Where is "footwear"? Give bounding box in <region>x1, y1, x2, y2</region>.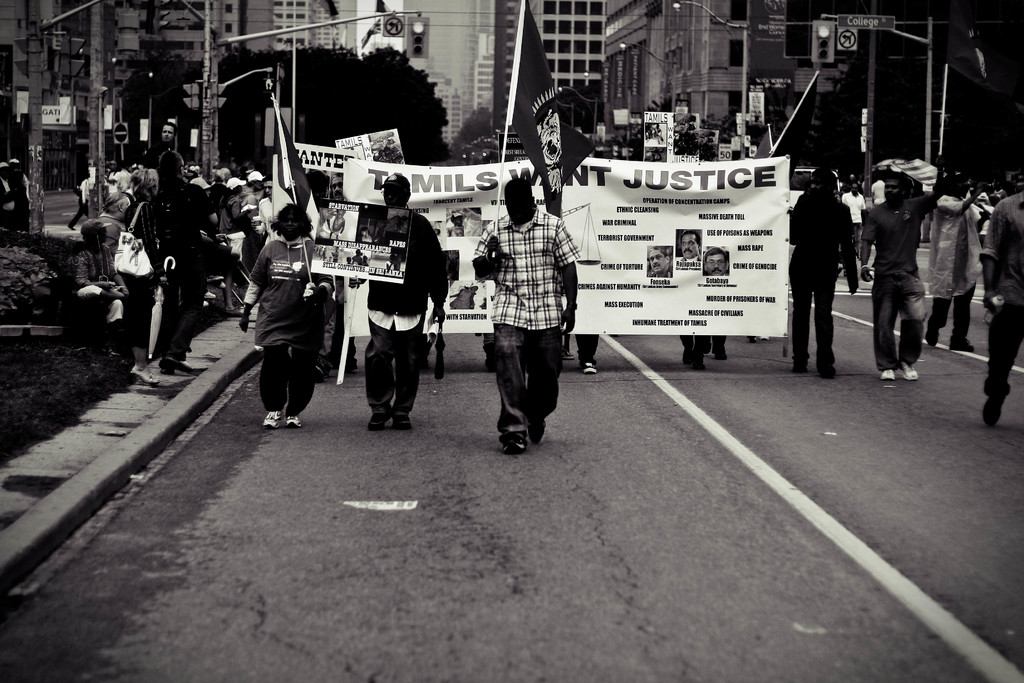
<region>282, 412, 303, 429</region>.
